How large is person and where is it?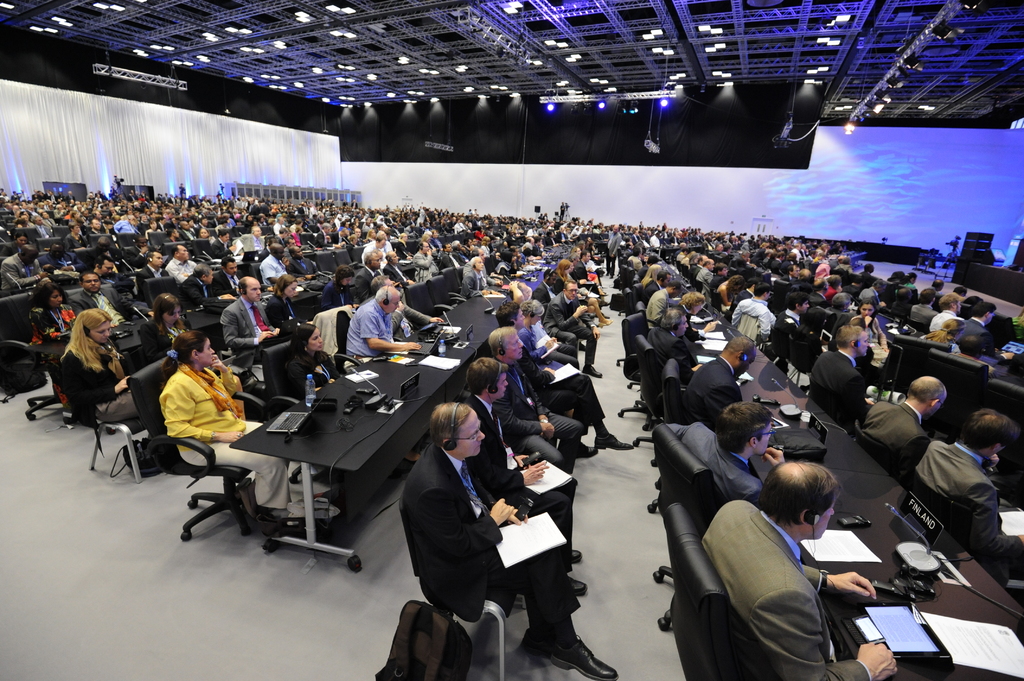
Bounding box: <region>160, 333, 299, 517</region>.
